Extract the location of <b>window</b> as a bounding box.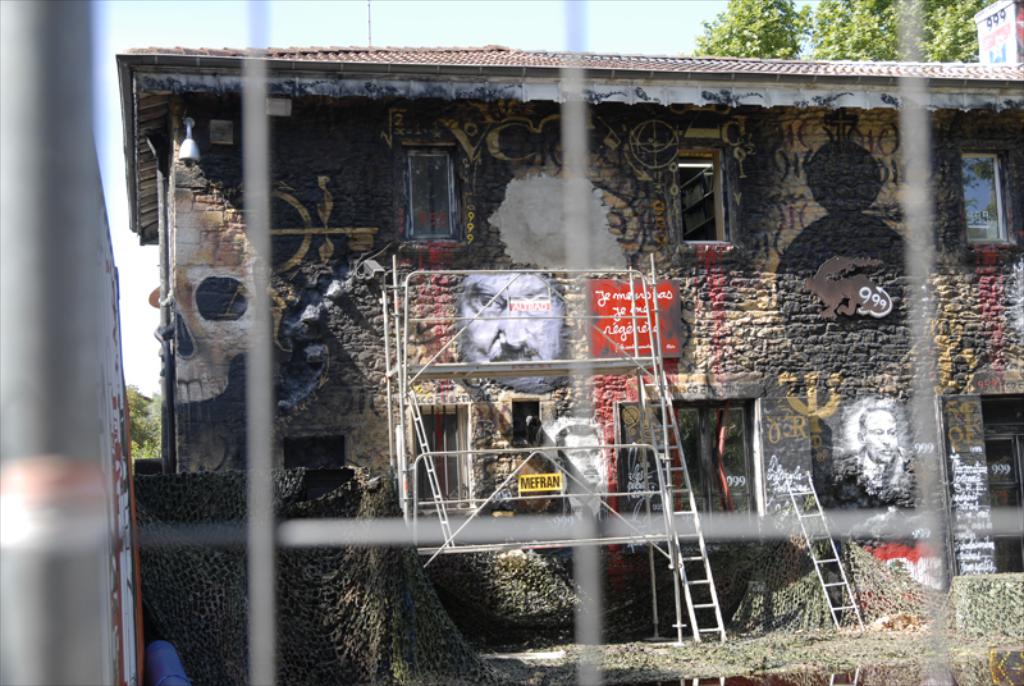
{"x1": 401, "y1": 138, "x2": 463, "y2": 239}.
